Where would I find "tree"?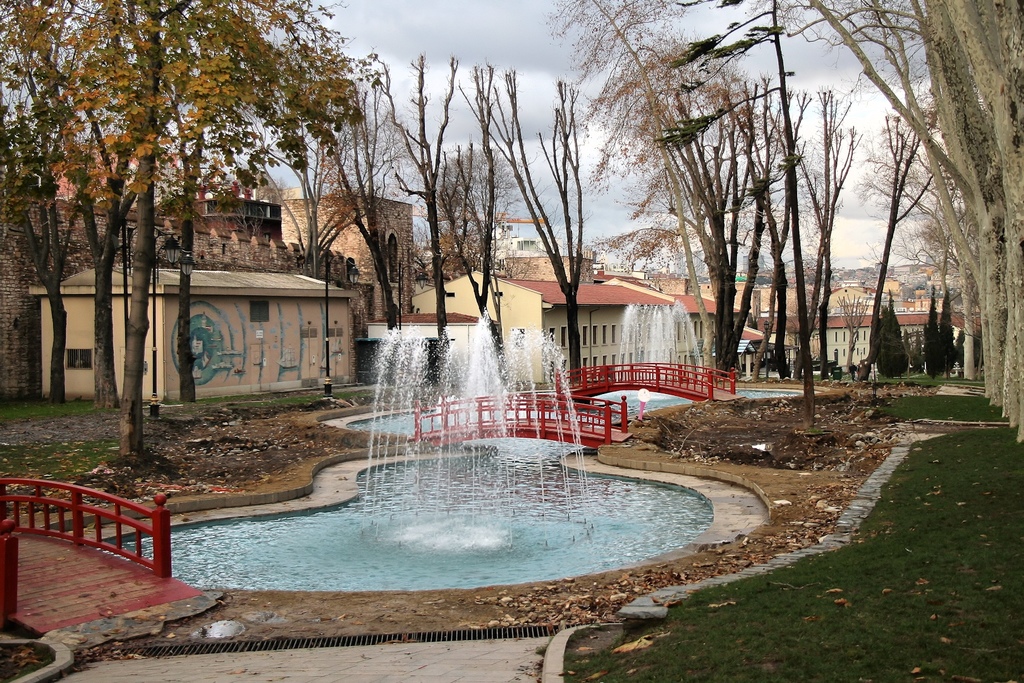
At [x1=0, y1=0, x2=104, y2=406].
